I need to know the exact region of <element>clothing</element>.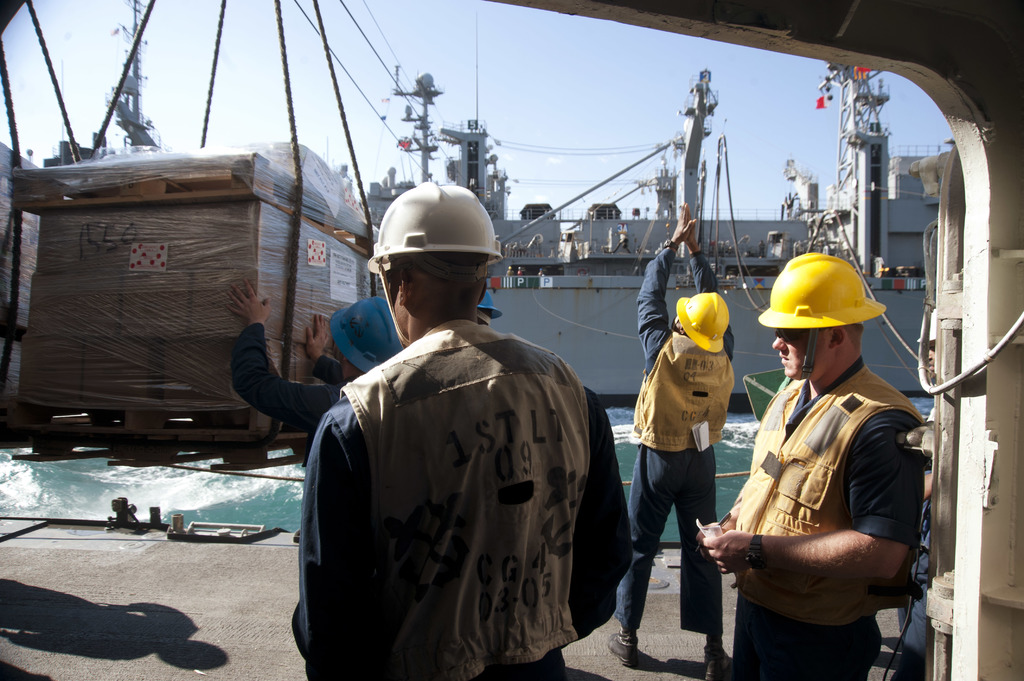
Region: 715 364 938 680.
